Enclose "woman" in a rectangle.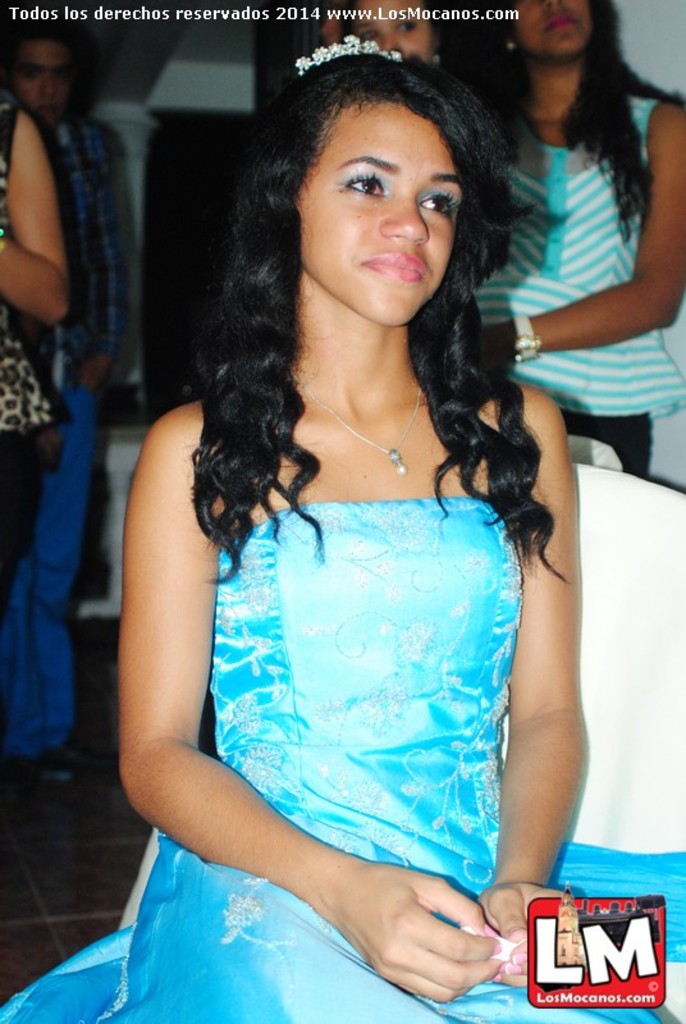
{"left": 95, "top": 26, "right": 605, "bottom": 1010}.
